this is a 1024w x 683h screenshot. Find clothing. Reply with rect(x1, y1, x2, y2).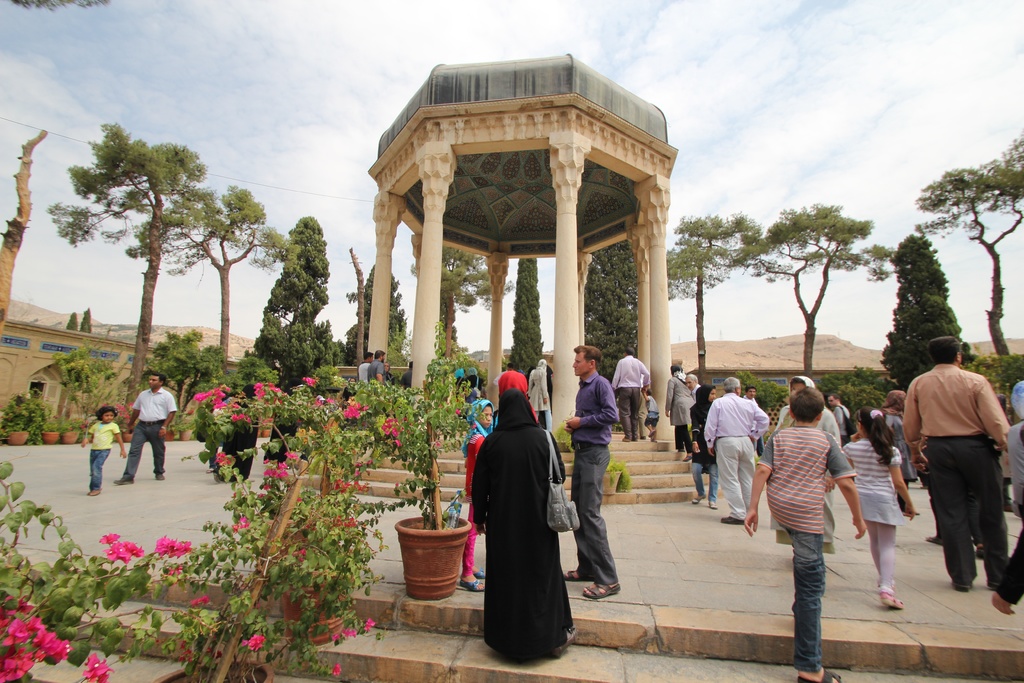
rect(92, 450, 108, 488).
